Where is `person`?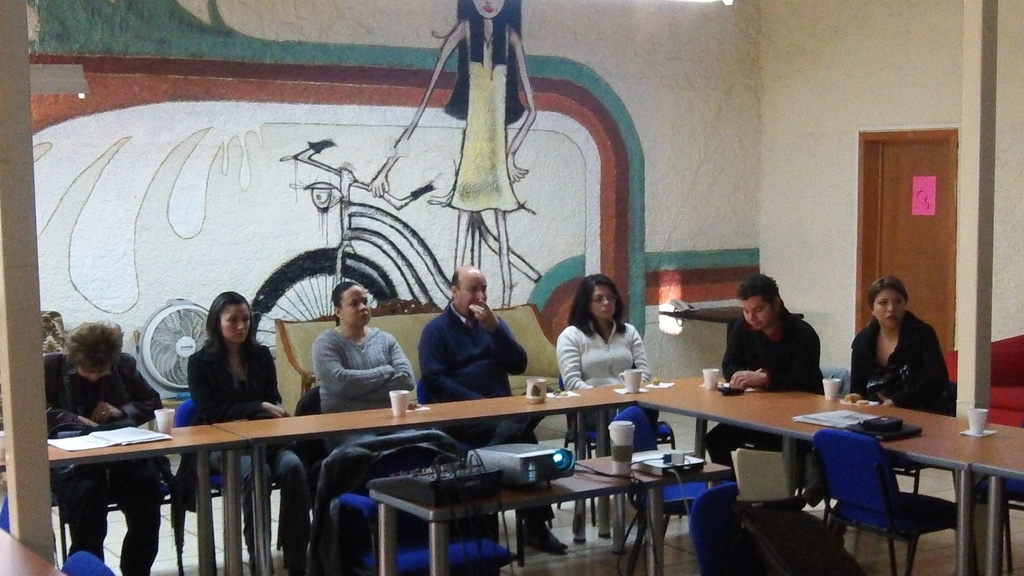
705 275 826 490.
